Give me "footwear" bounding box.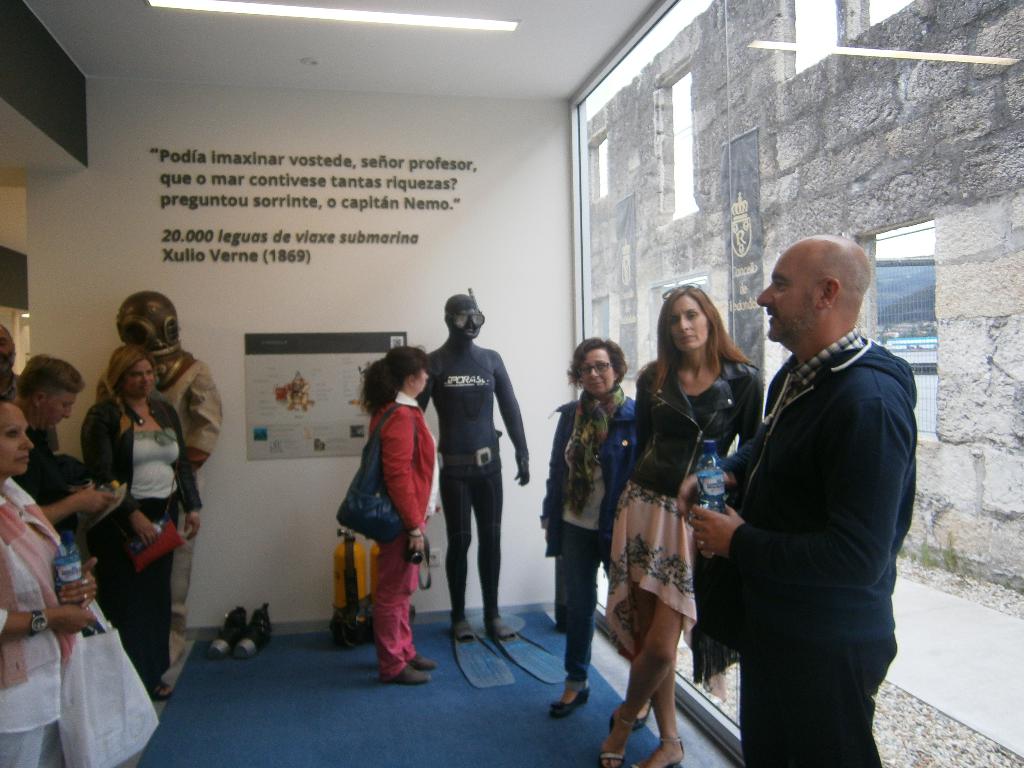
(x1=402, y1=652, x2=430, y2=672).
